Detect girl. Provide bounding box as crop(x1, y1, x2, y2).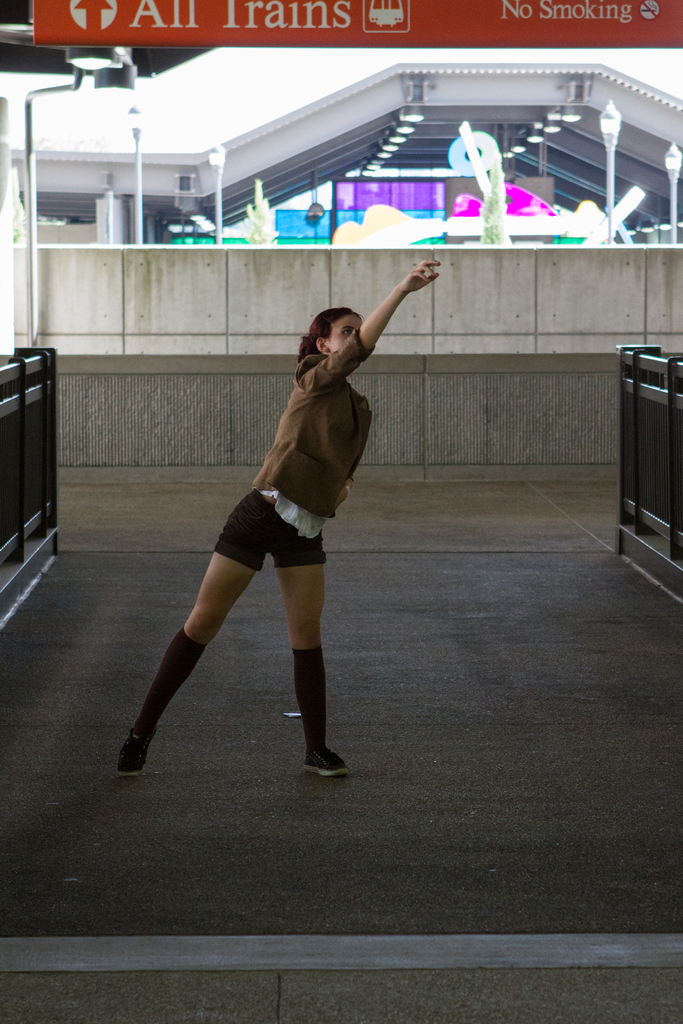
crop(118, 262, 440, 780).
